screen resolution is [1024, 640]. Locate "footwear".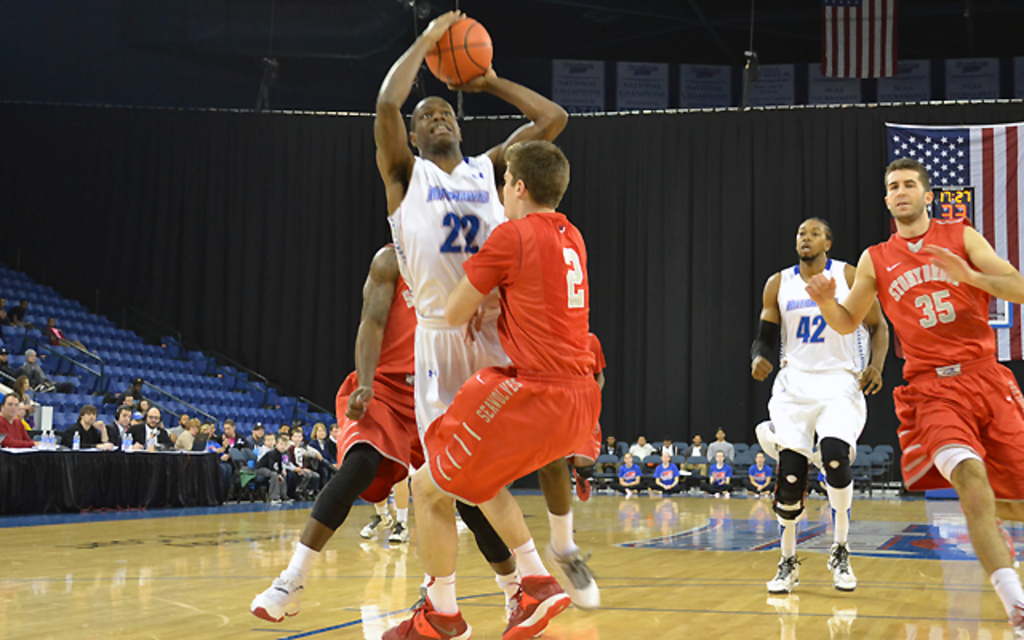
246,560,320,621.
